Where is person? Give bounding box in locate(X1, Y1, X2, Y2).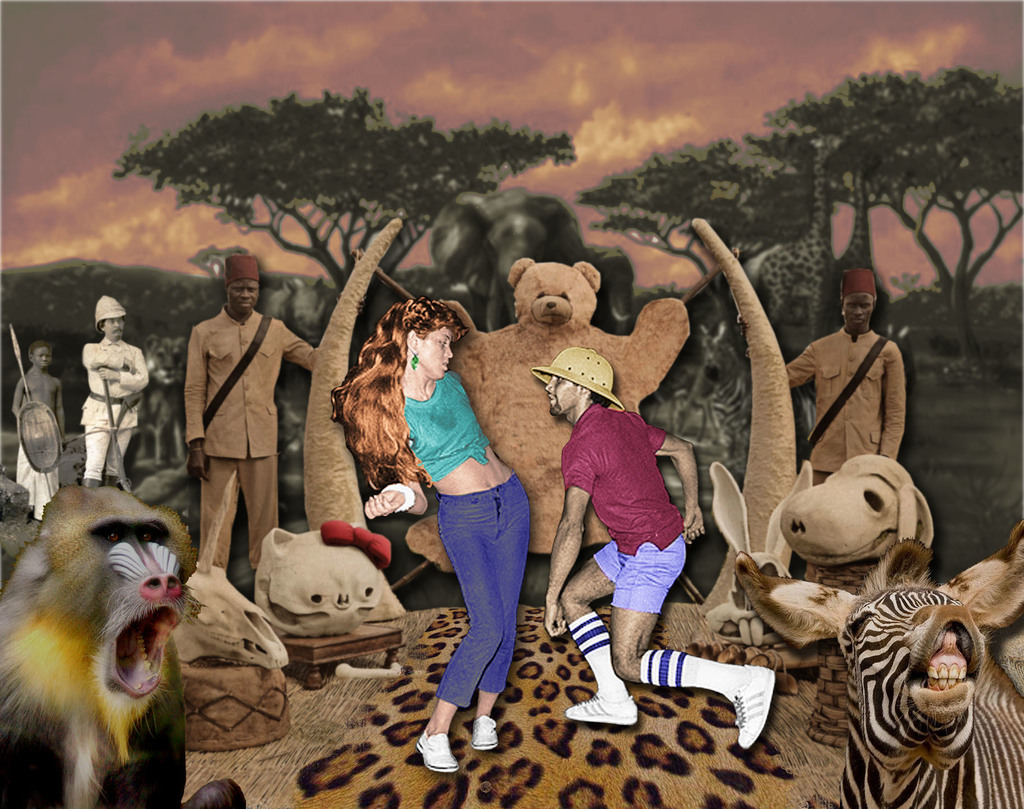
locate(783, 264, 908, 487).
